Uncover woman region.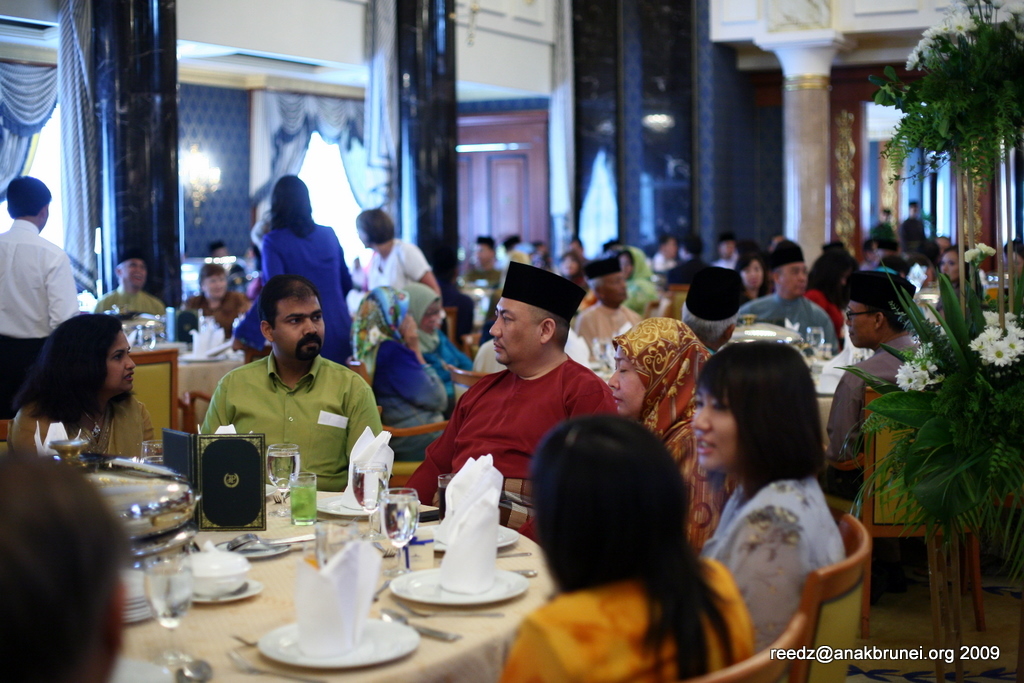
Uncovered: {"x1": 396, "y1": 281, "x2": 489, "y2": 410}.
